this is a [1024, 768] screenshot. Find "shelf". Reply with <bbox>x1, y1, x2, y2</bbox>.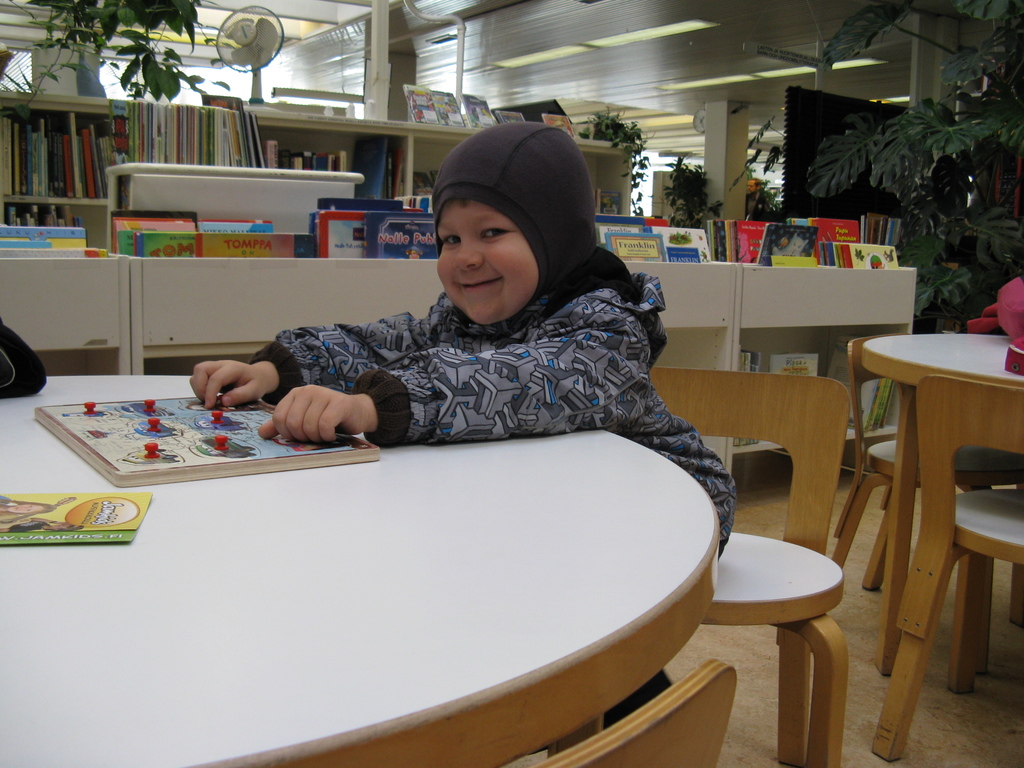
<bbox>31, 348, 118, 375</bbox>.
